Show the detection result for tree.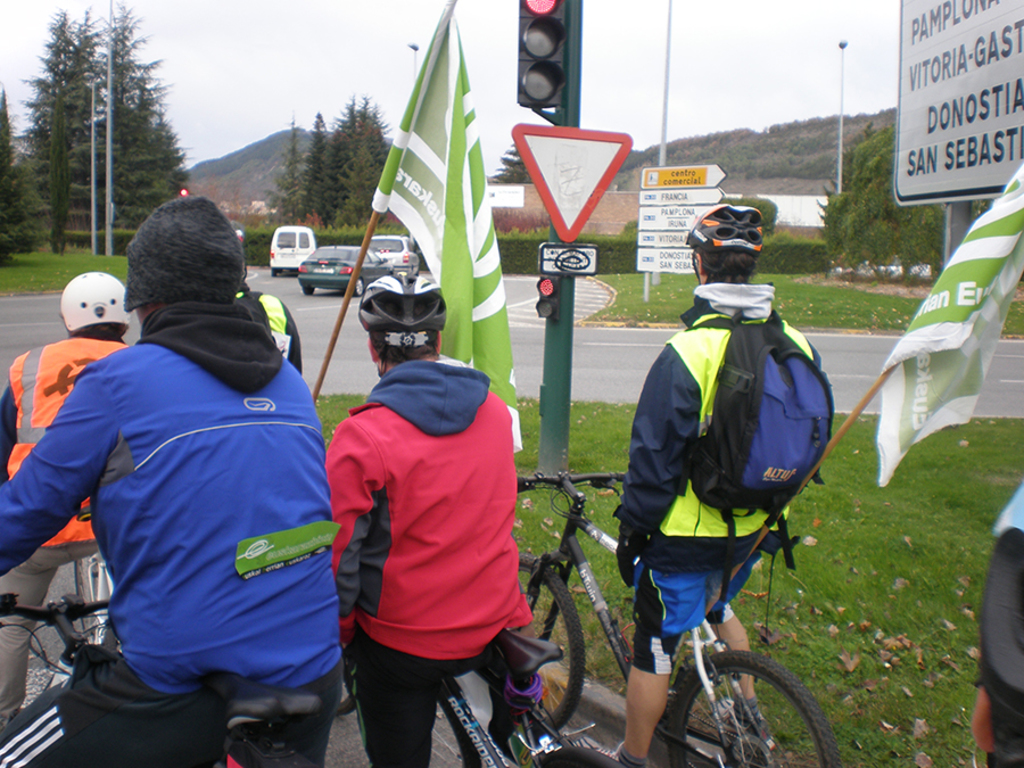
266, 113, 303, 226.
